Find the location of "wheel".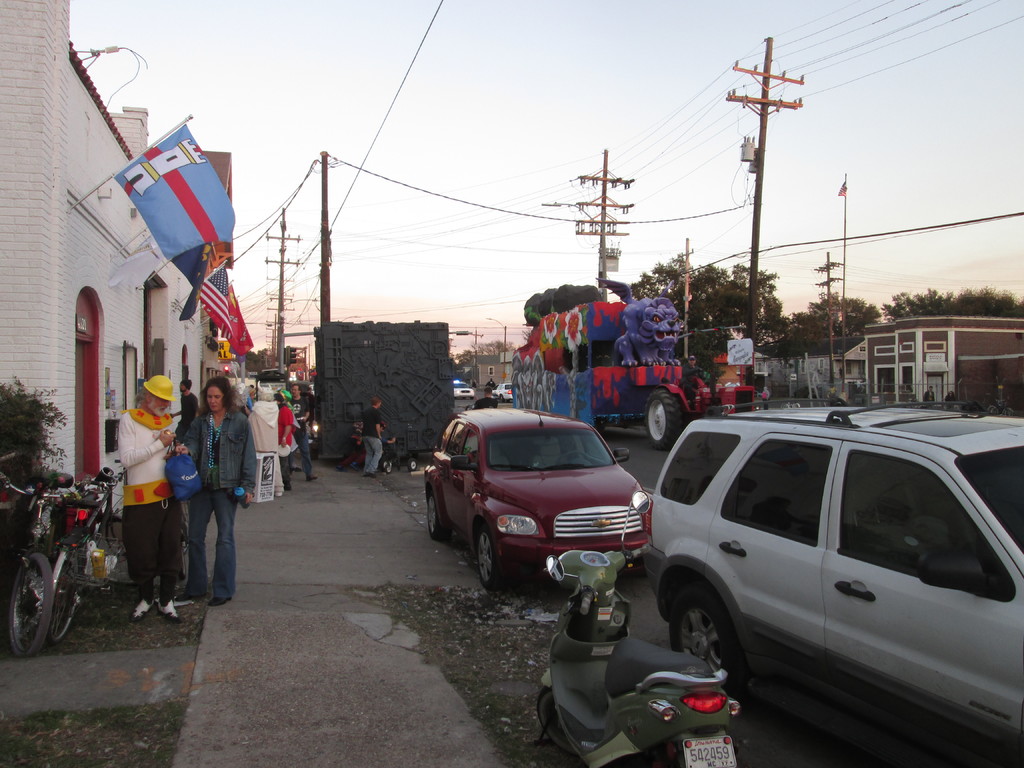
Location: Rect(643, 387, 684, 452).
